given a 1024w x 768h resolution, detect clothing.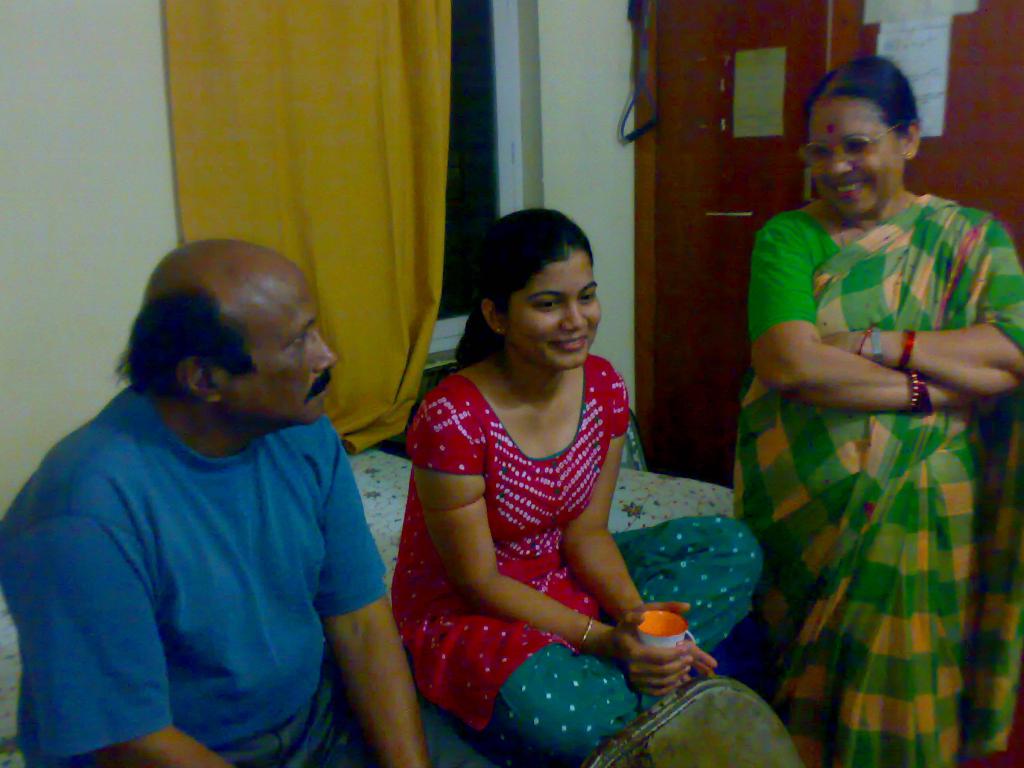
select_region(742, 141, 998, 734).
